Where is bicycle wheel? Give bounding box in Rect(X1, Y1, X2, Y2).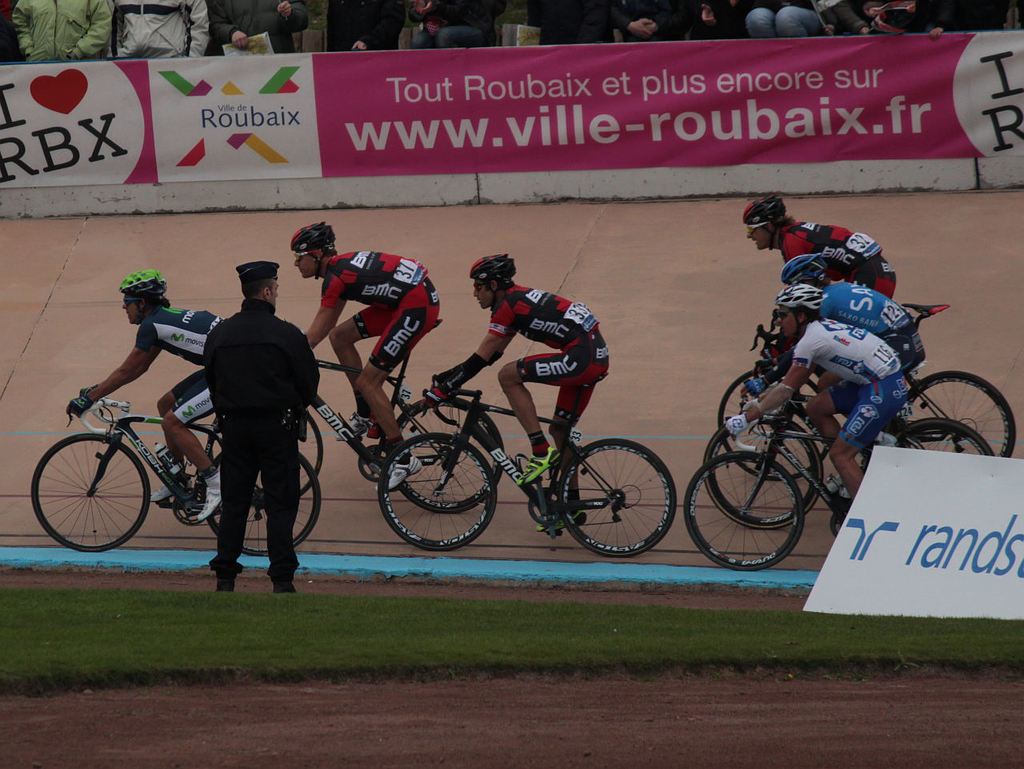
Rect(705, 408, 824, 527).
